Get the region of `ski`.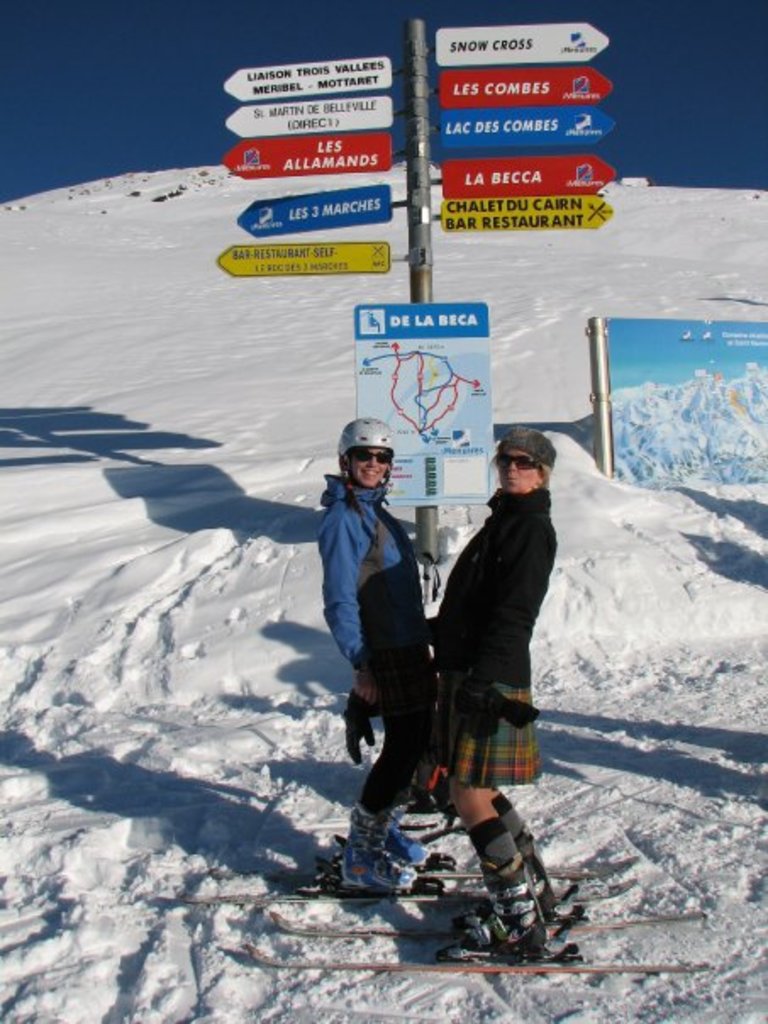
[x1=273, y1=910, x2=702, y2=938].
